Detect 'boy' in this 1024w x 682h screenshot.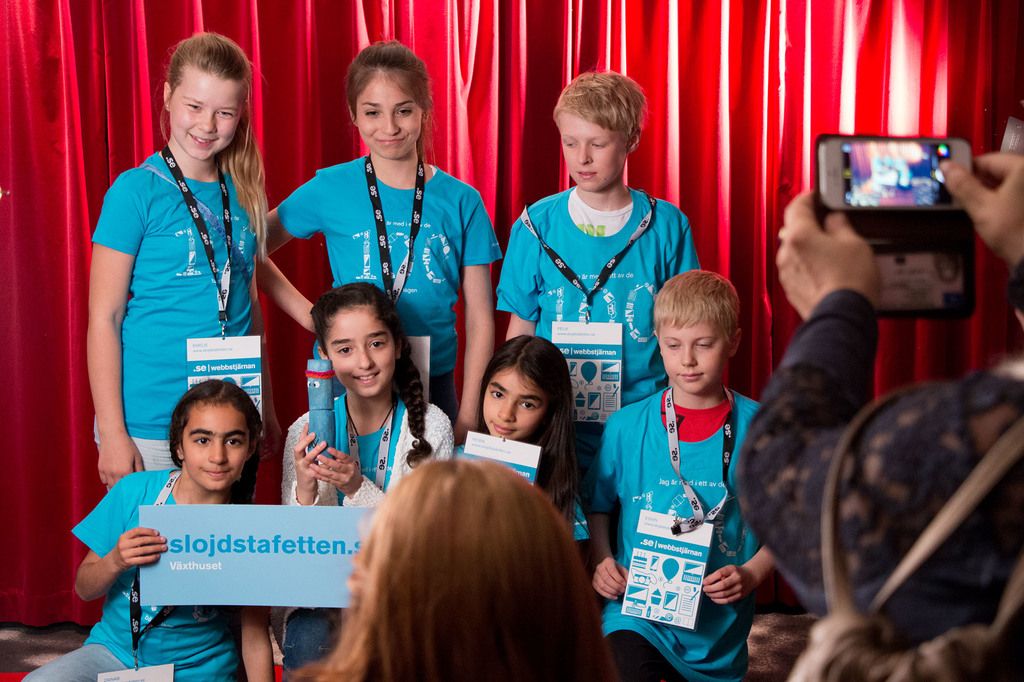
Detection: bbox(496, 70, 714, 447).
